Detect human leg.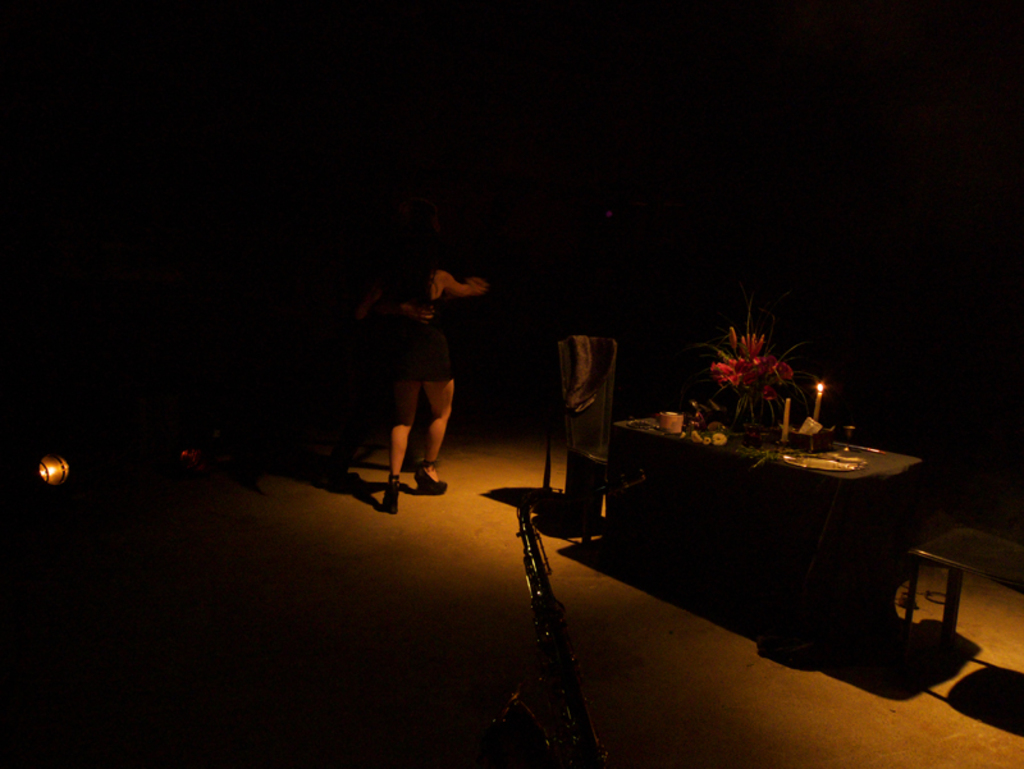
Detected at select_region(378, 360, 406, 513).
